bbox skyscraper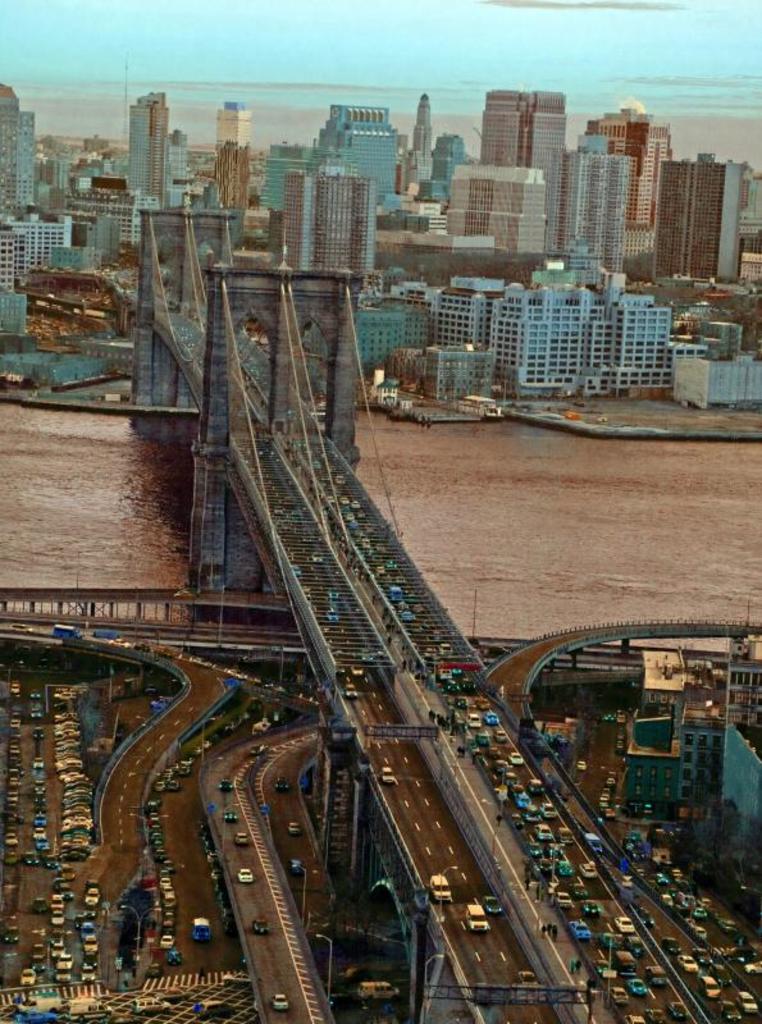
box=[555, 136, 635, 288]
